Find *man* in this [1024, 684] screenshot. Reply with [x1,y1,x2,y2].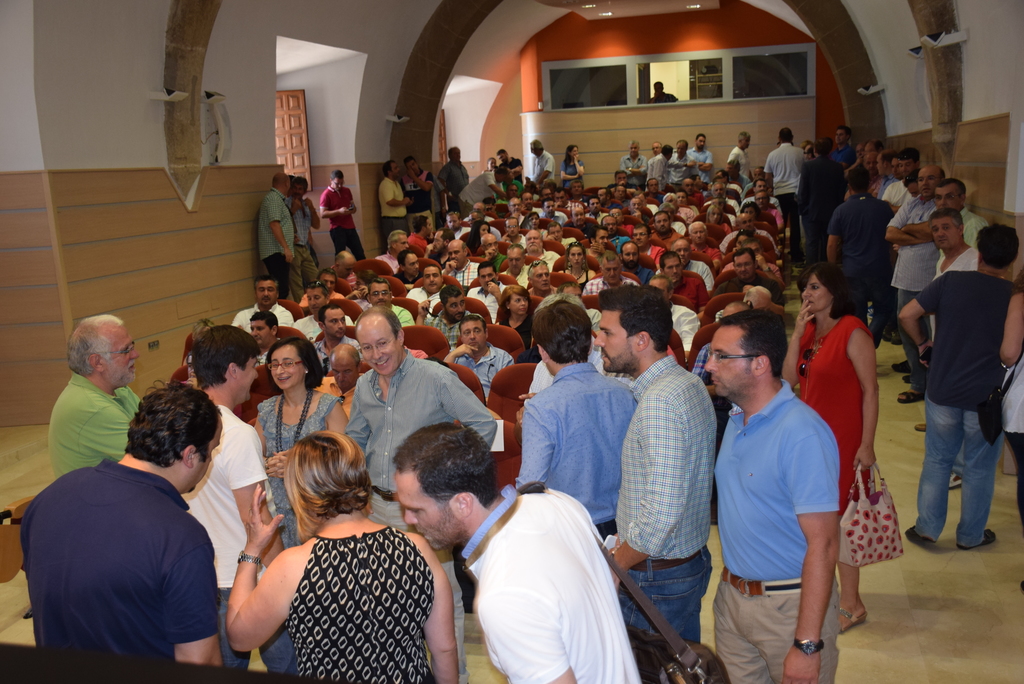
[799,138,853,253].
